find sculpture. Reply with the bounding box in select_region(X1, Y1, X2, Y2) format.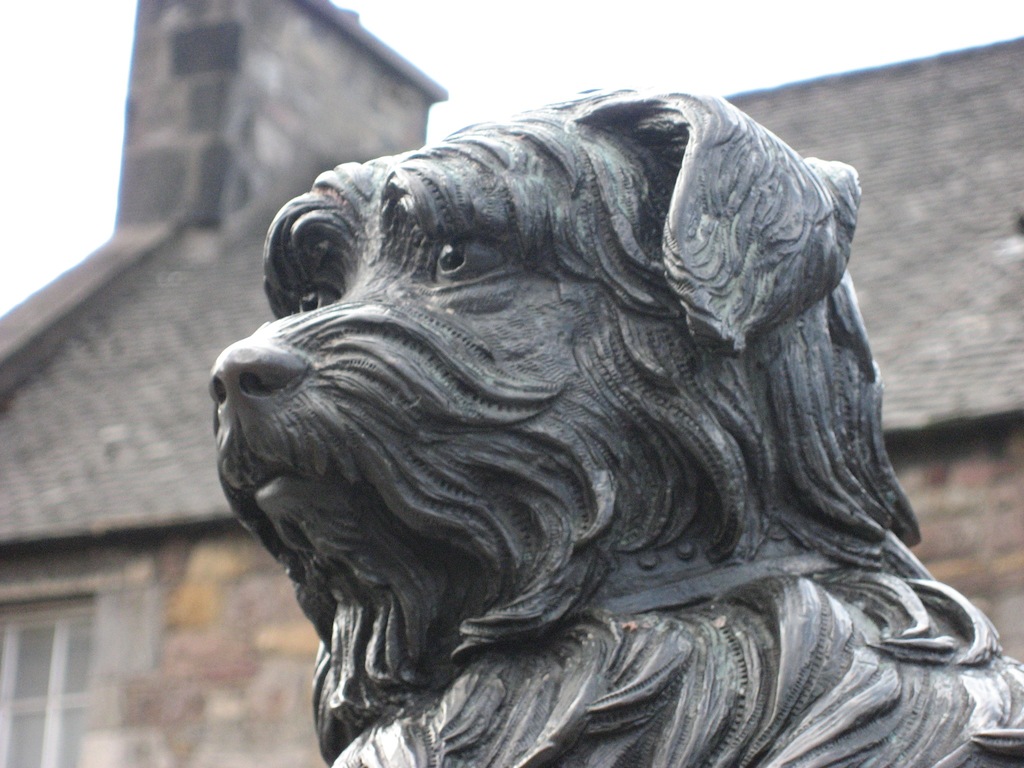
select_region(166, 80, 967, 767).
